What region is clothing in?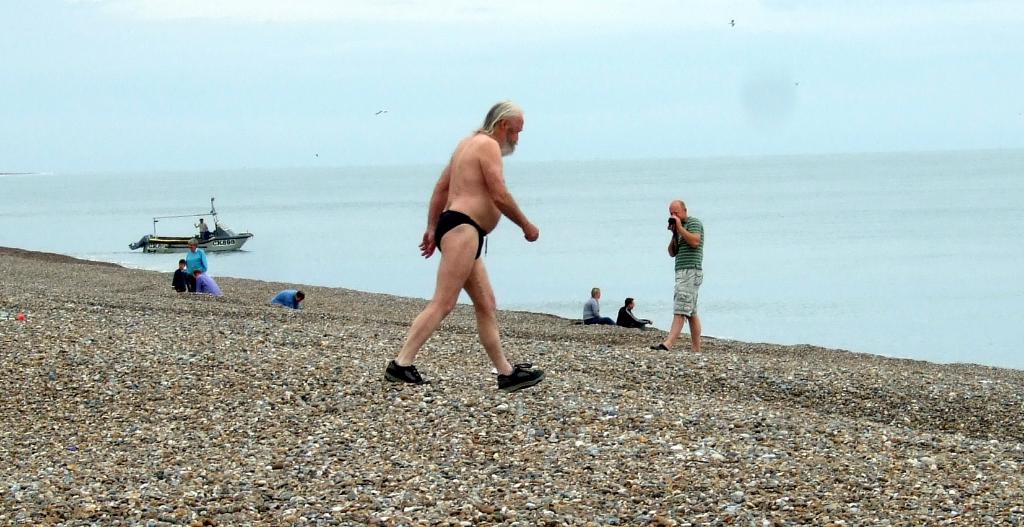
{"left": 672, "top": 215, "right": 706, "bottom": 316}.
